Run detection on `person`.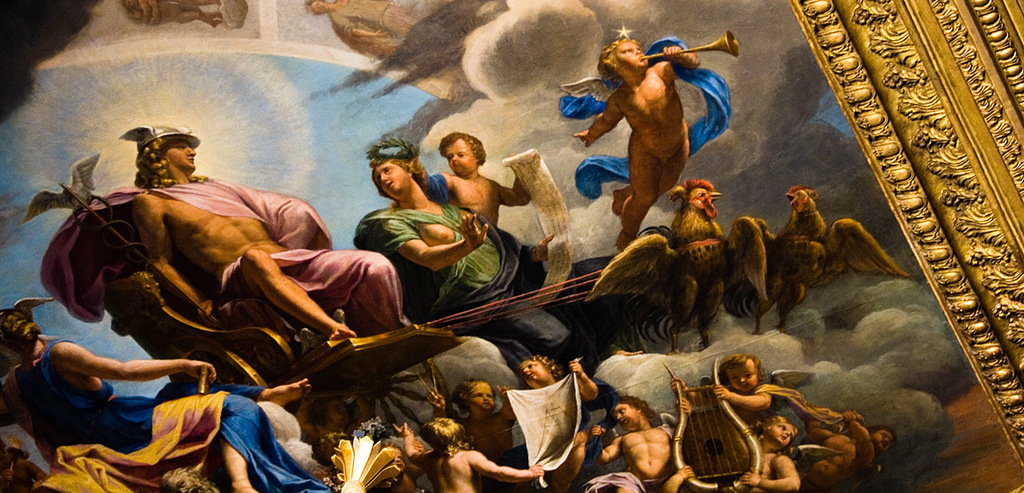
Result: (126,126,431,354).
